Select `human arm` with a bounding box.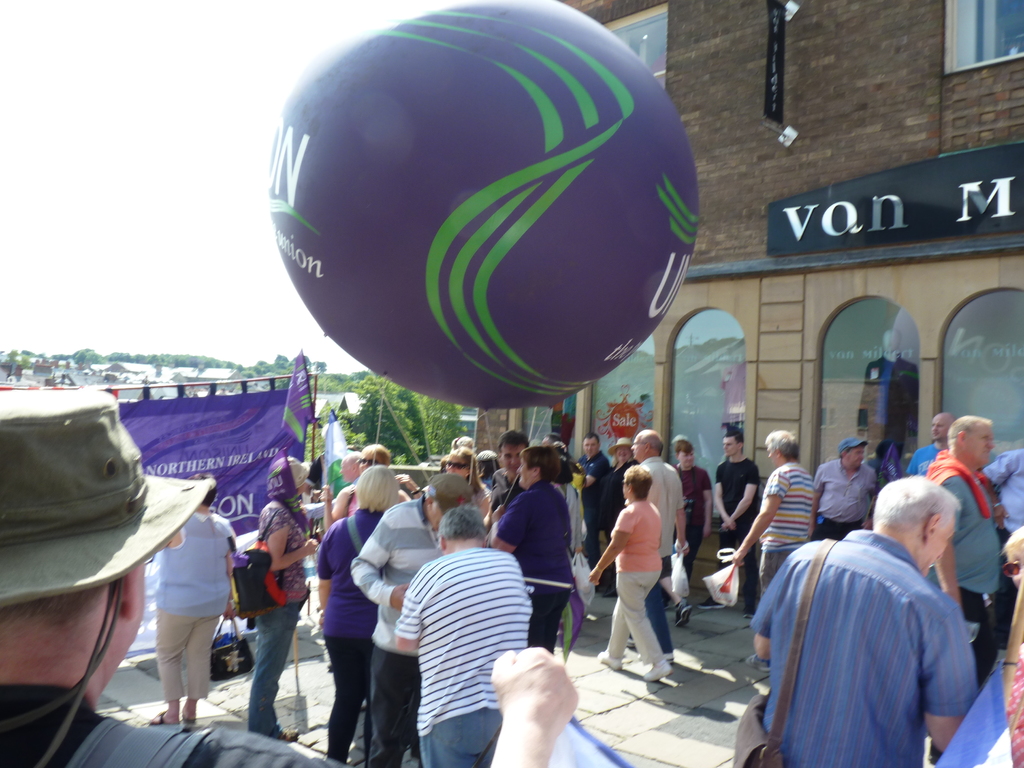
bbox(714, 467, 764, 531).
